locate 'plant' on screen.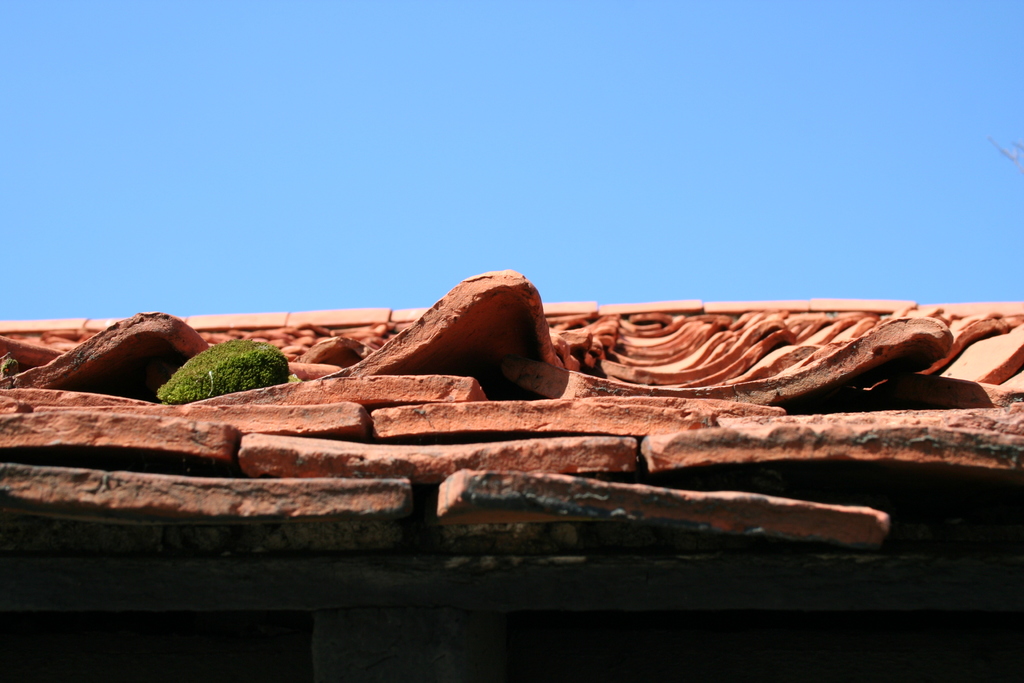
On screen at {"x1": 155, "y1": 338, "x2": 301, "y2": 405}.
